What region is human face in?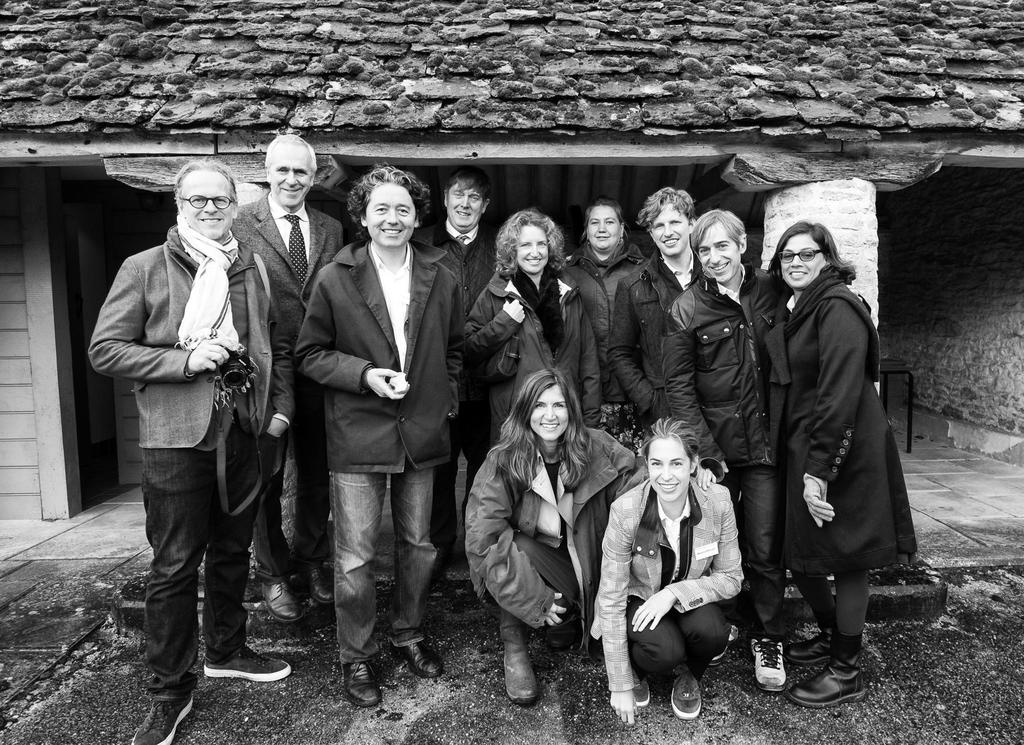
l=700, t=224, r=737, b=282.
